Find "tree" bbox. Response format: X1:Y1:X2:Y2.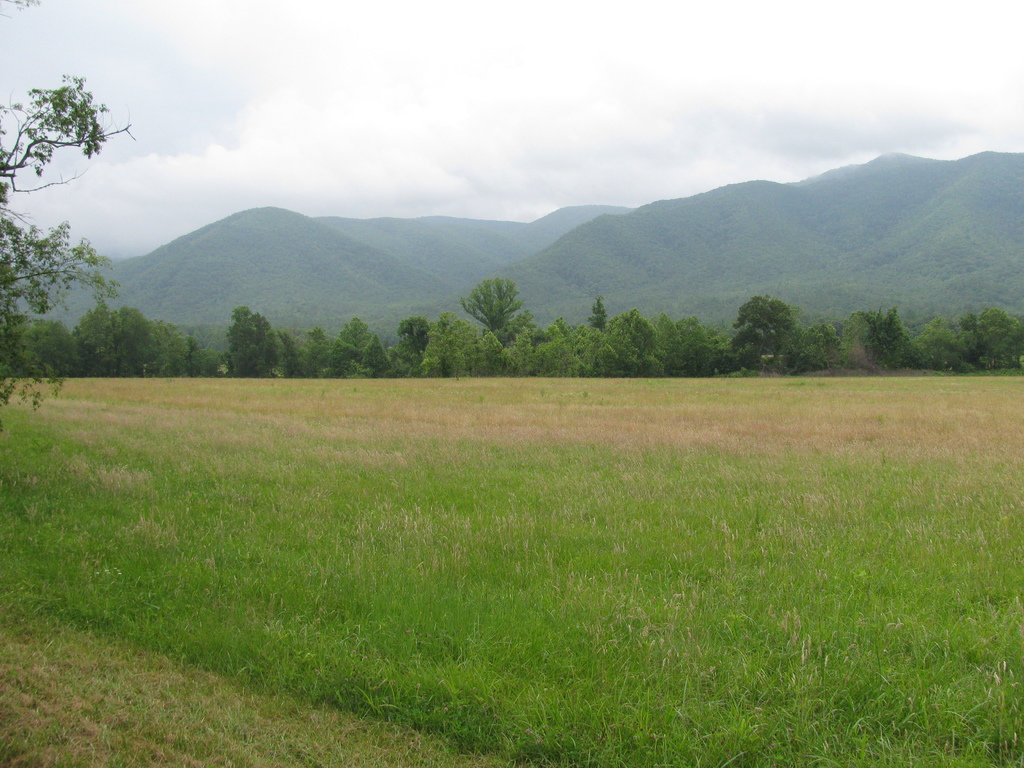
0:75:141:399.
